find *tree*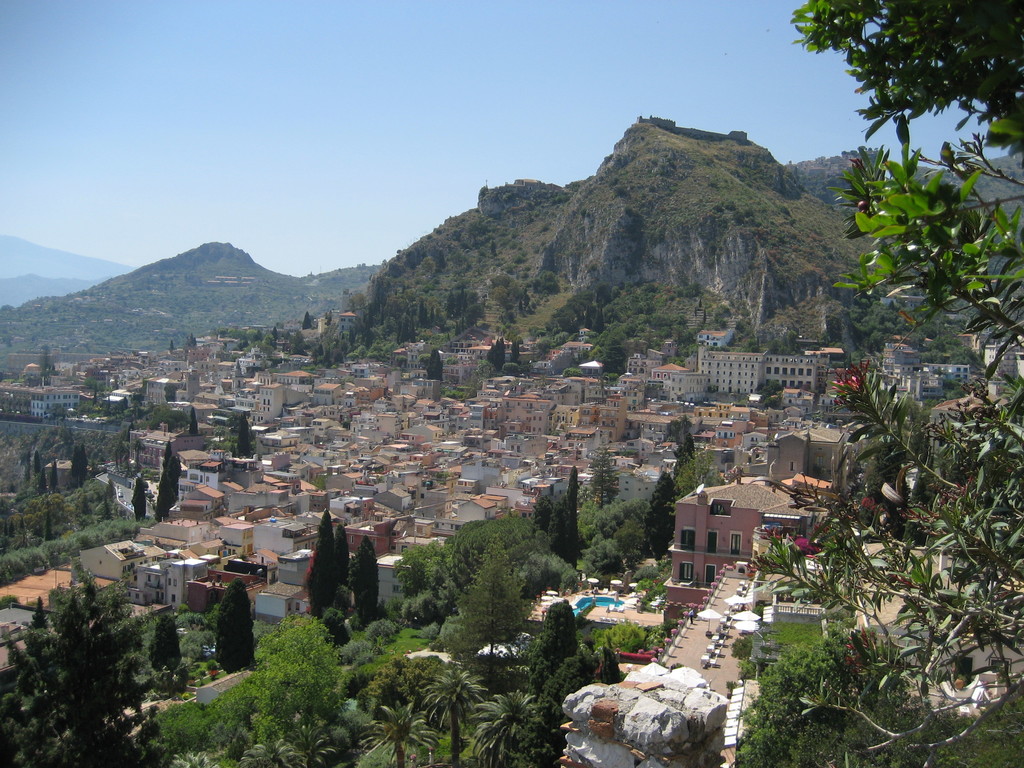
<bbox>367, 188, 525, 332</bbox>
